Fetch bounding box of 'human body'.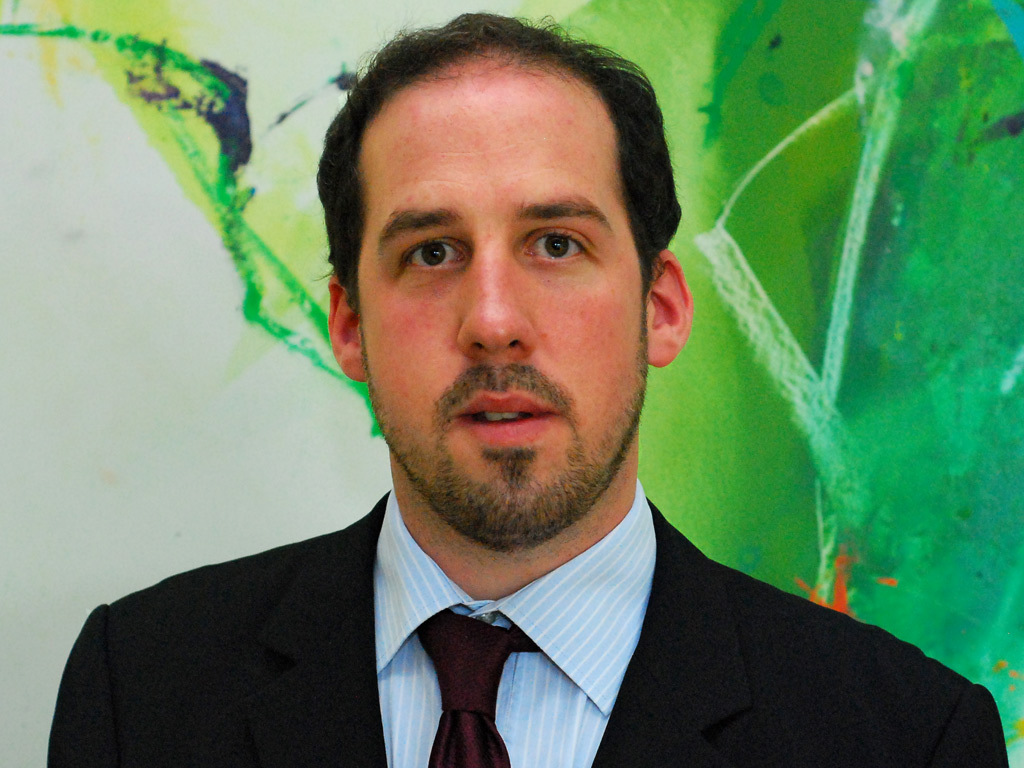
Bbox: bbox=[46, 5, 1012, 767].
